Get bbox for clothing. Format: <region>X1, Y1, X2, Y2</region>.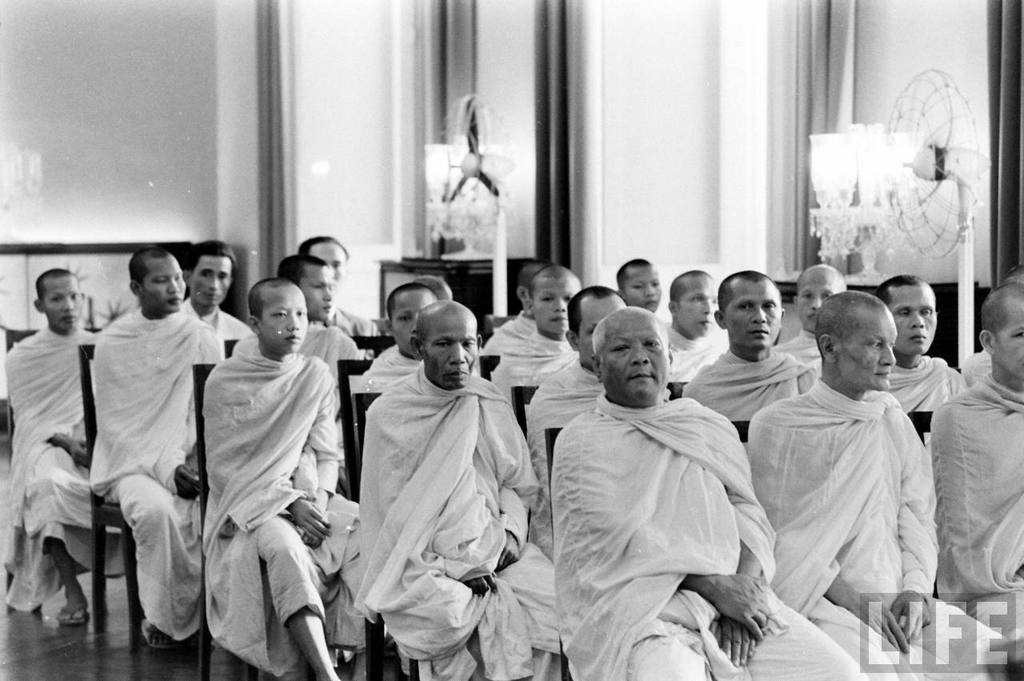
<region>955, 347, 990, 388</region>.
